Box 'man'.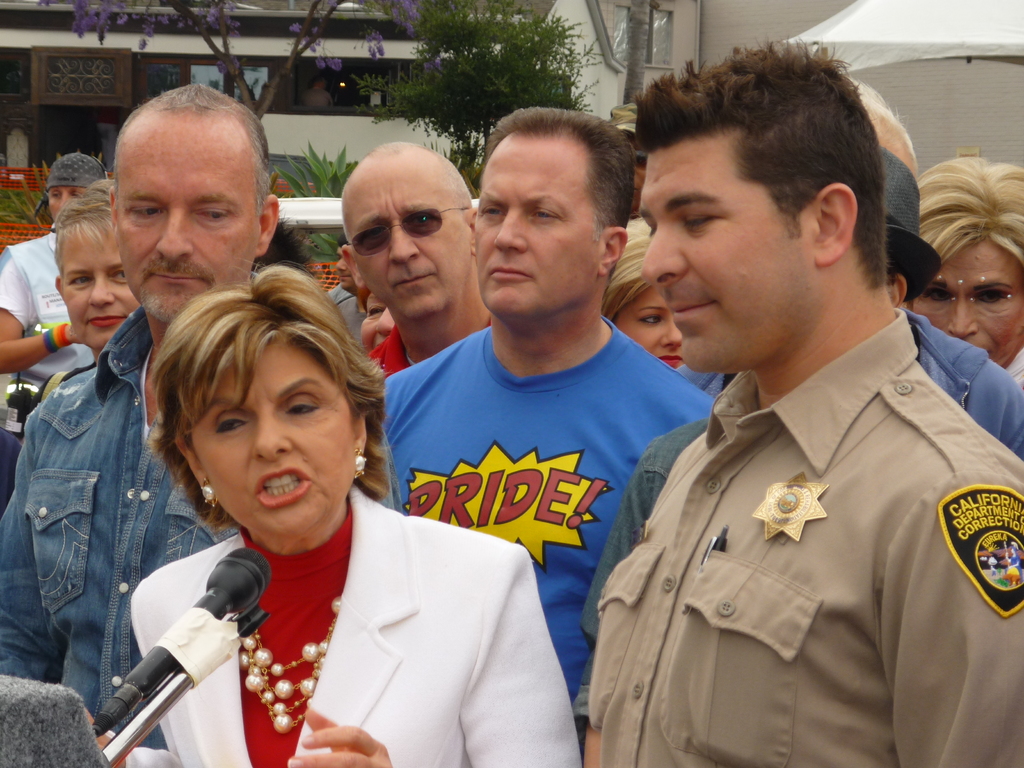
detection(0, 83, 285, 755).
